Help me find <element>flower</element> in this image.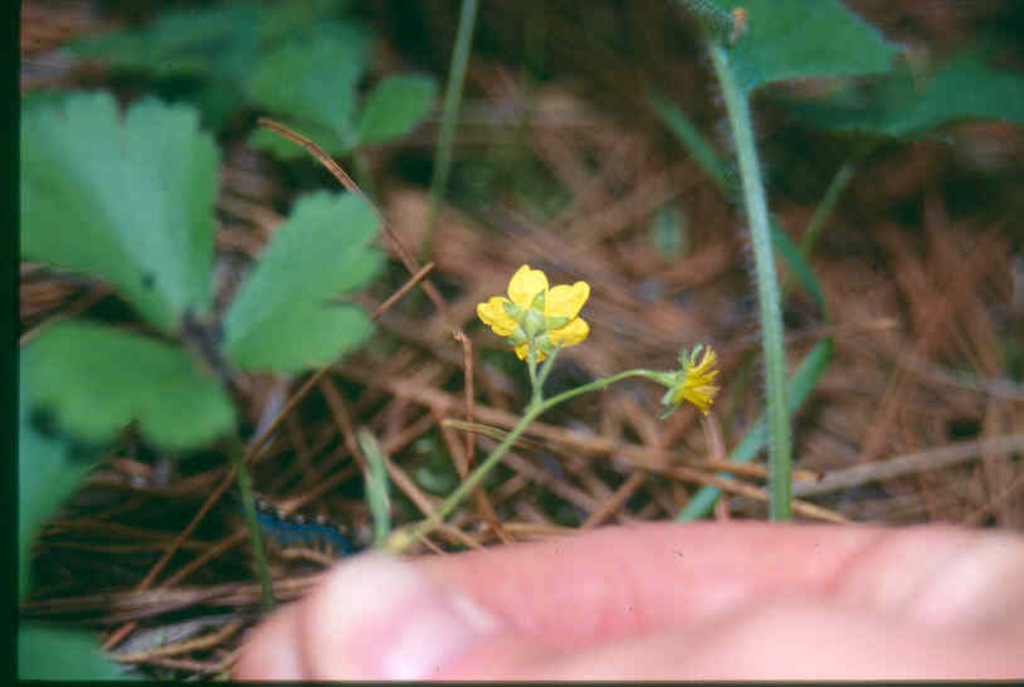
Found it: <region>635, 344, 718, 423</region>.
